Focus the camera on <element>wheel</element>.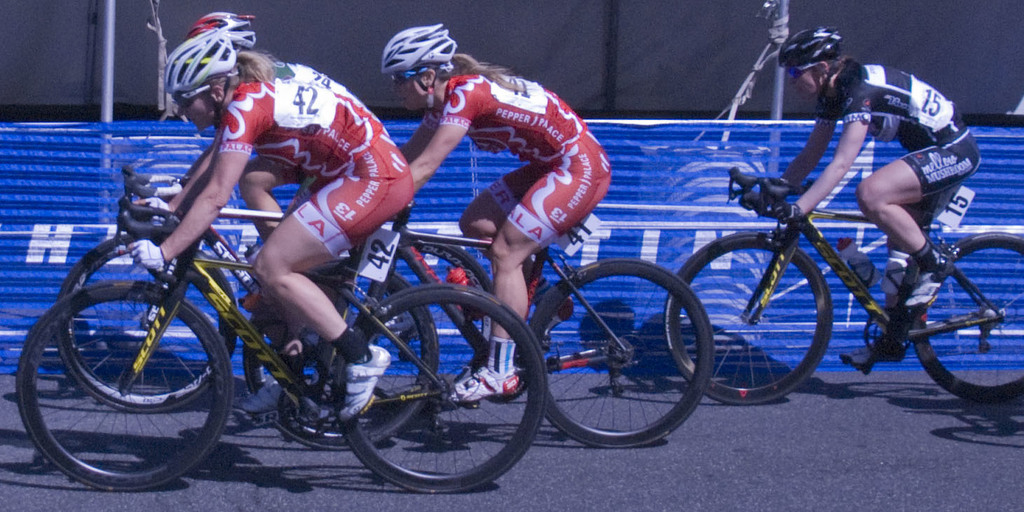
Focus region: locate(334, 240, 497, 415).
